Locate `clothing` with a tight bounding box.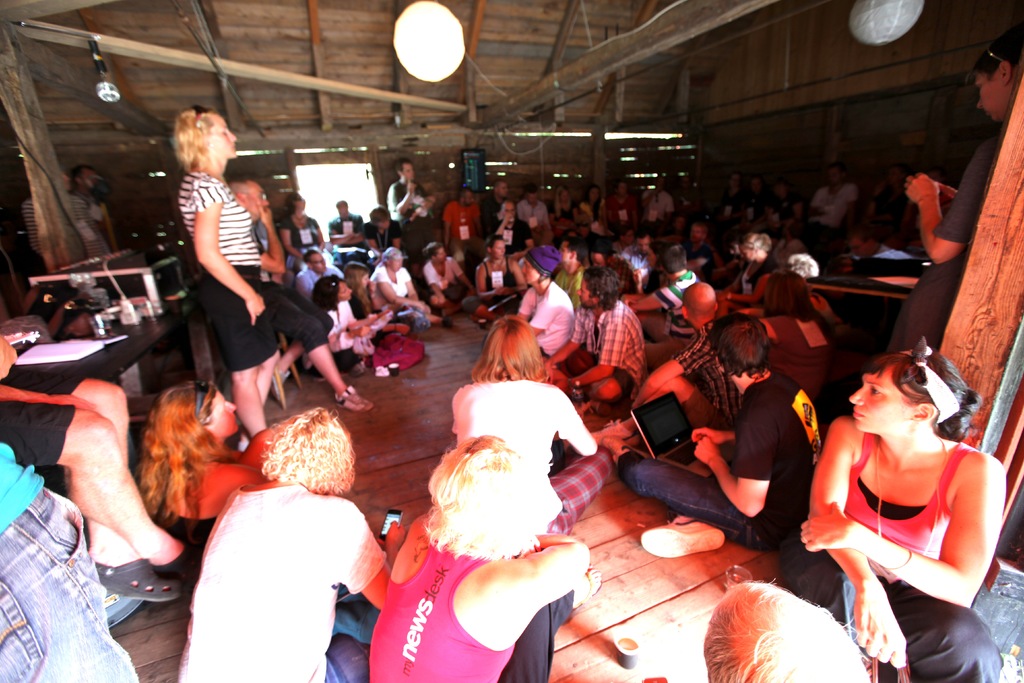
l=83, t=191, r=118, b=254.
